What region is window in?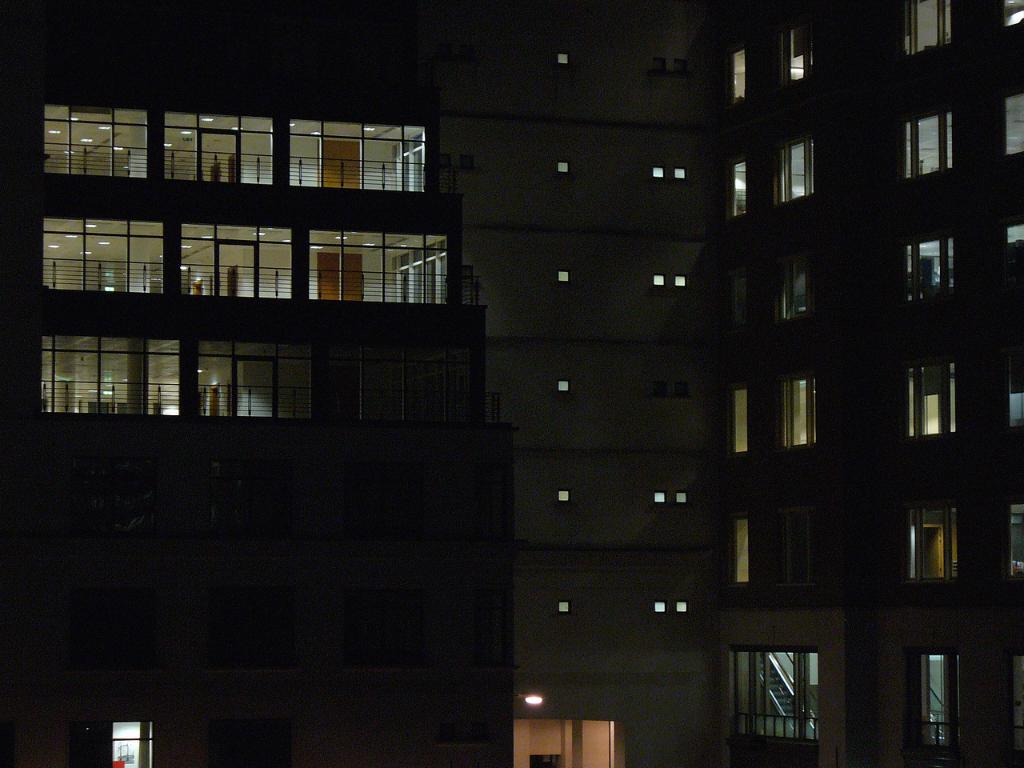
(x1=182, y1=224, x2=296, y2=302).
